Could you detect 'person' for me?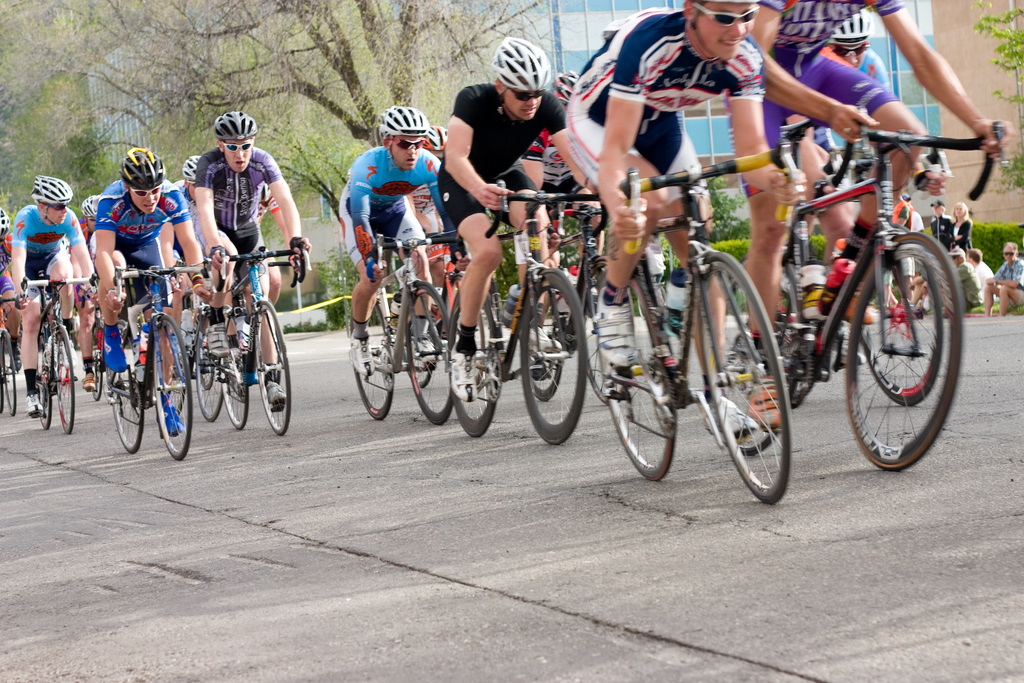
Detection result: pyautogui.locateOnScreen(744, 0, 1018, 437).
